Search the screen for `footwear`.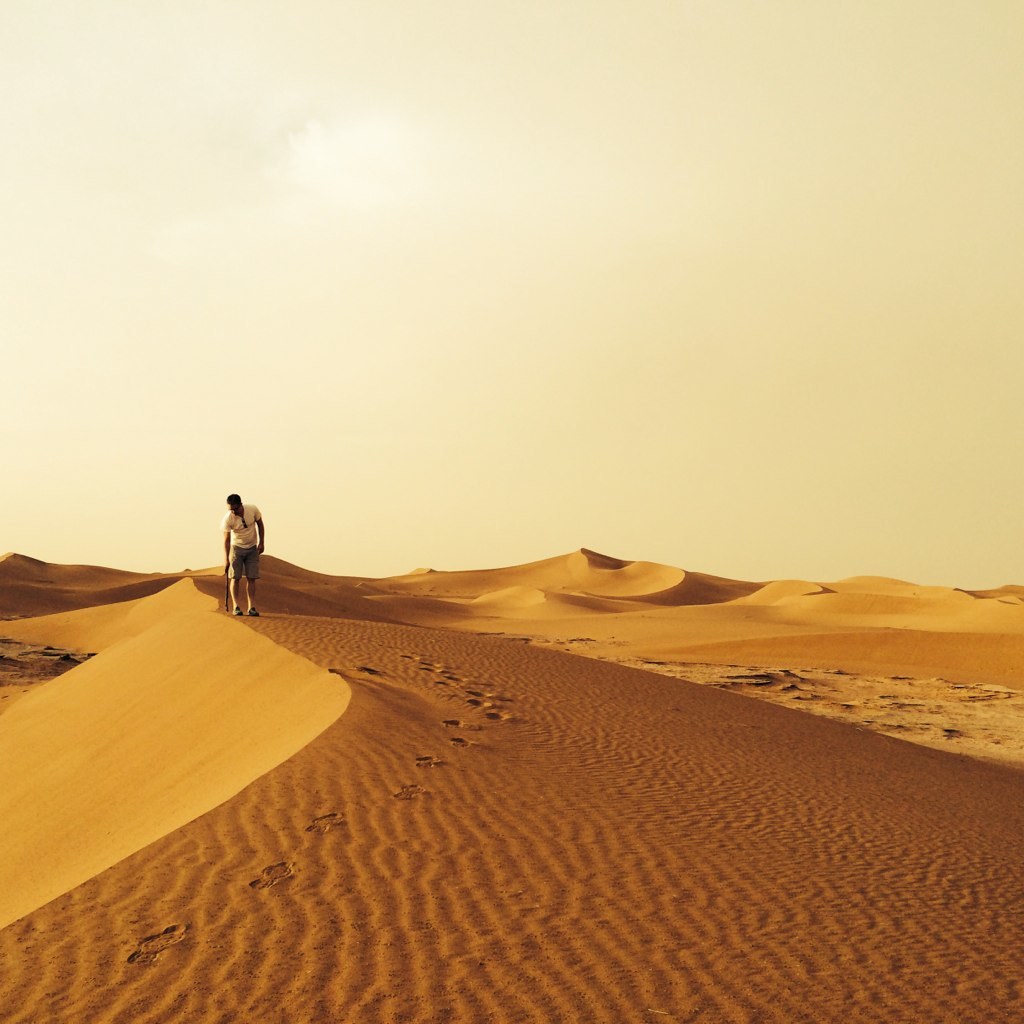
Found at 235, 602, 242, 613.
